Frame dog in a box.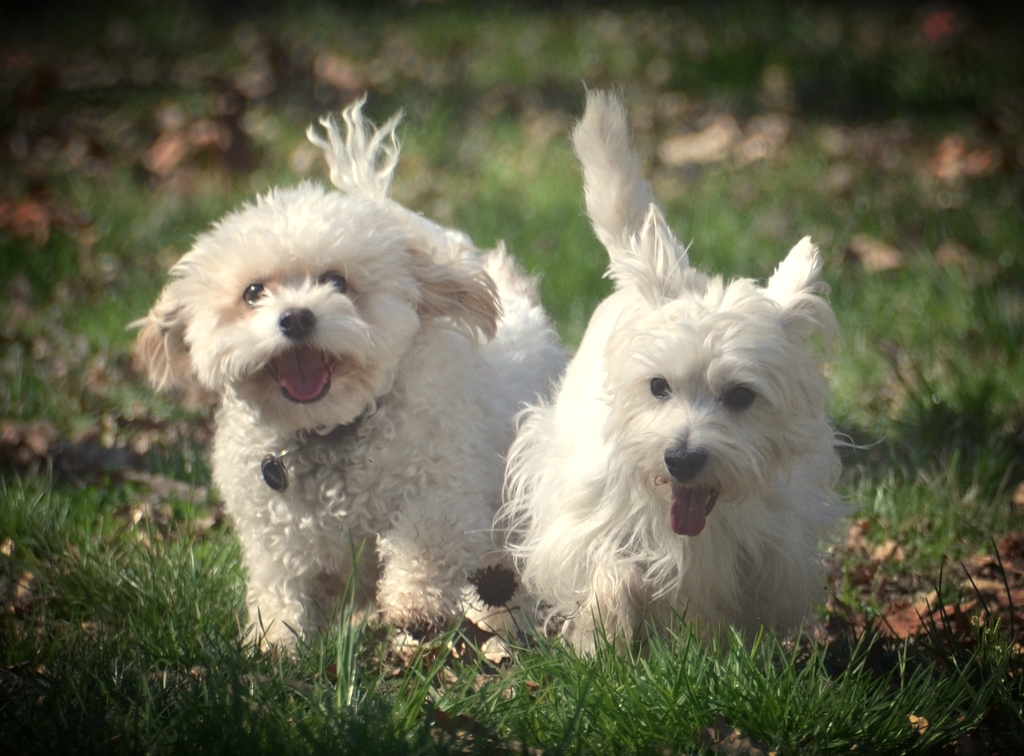
{"x1": 119, "y1": 93, "x2": 570, "y2": 671}.
